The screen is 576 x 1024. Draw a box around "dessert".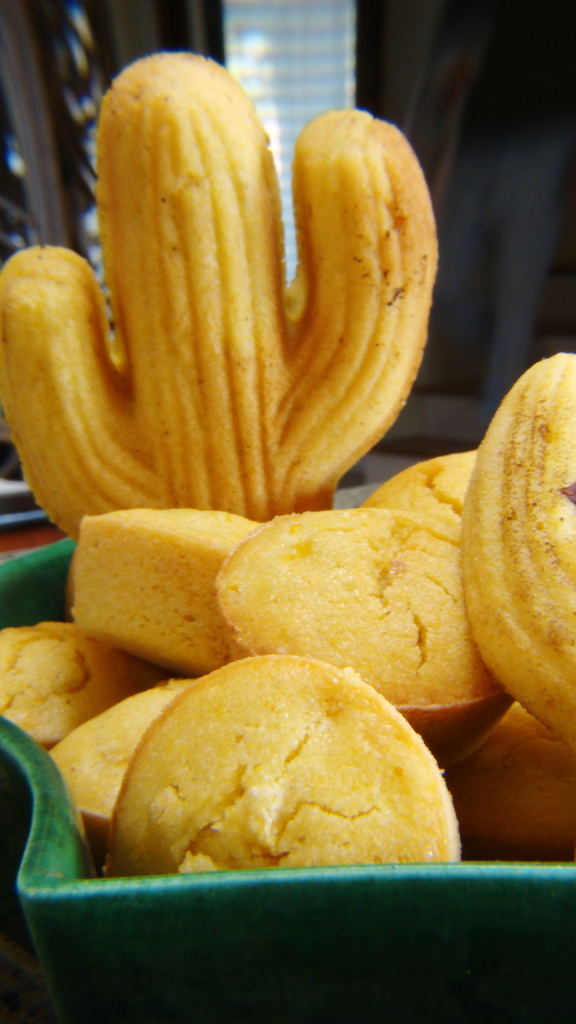
76, 481, 280, 689.
